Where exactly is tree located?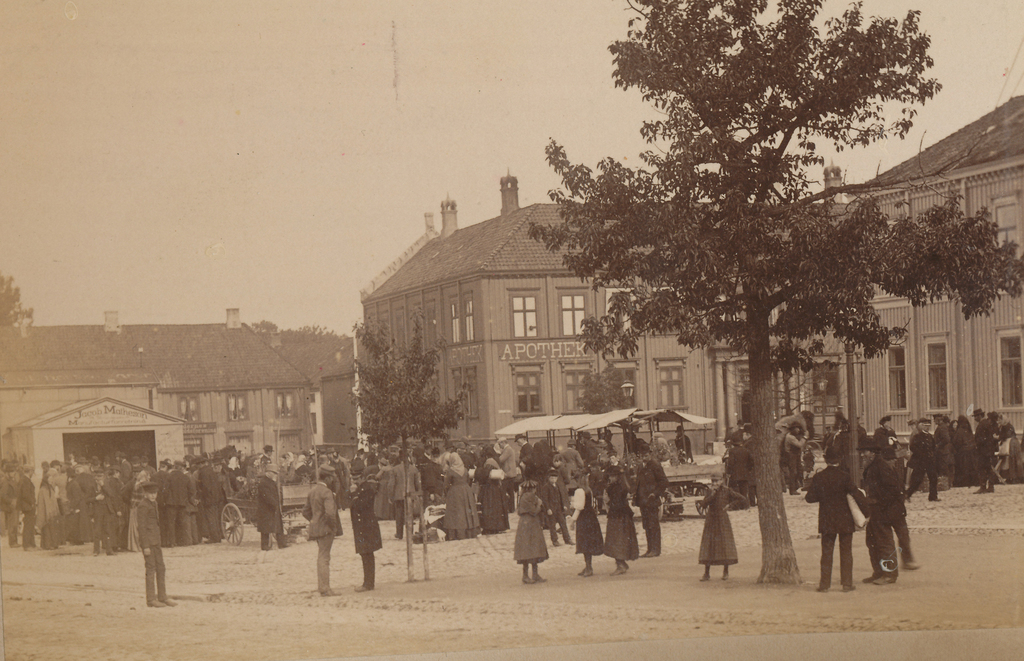
Its bounding box is x1=0 y1=269 x2=36 y2=332.
